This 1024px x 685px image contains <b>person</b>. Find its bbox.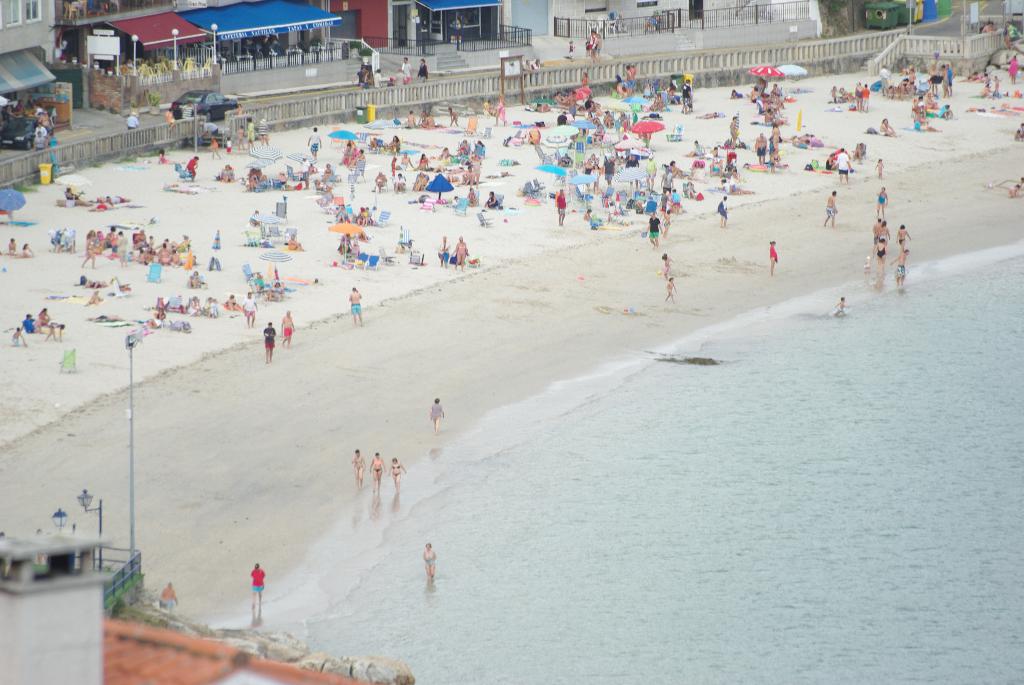
select_region(414, 52, 428, 85).
